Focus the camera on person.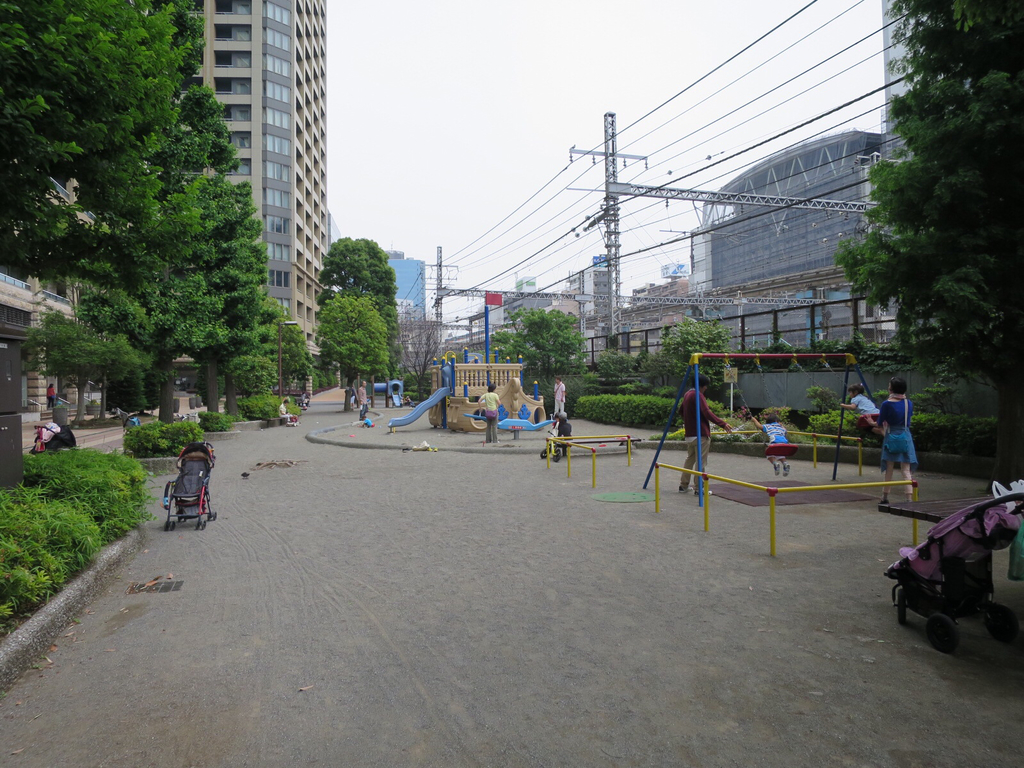
Focus region: detection(477, 383, 501, 442).
